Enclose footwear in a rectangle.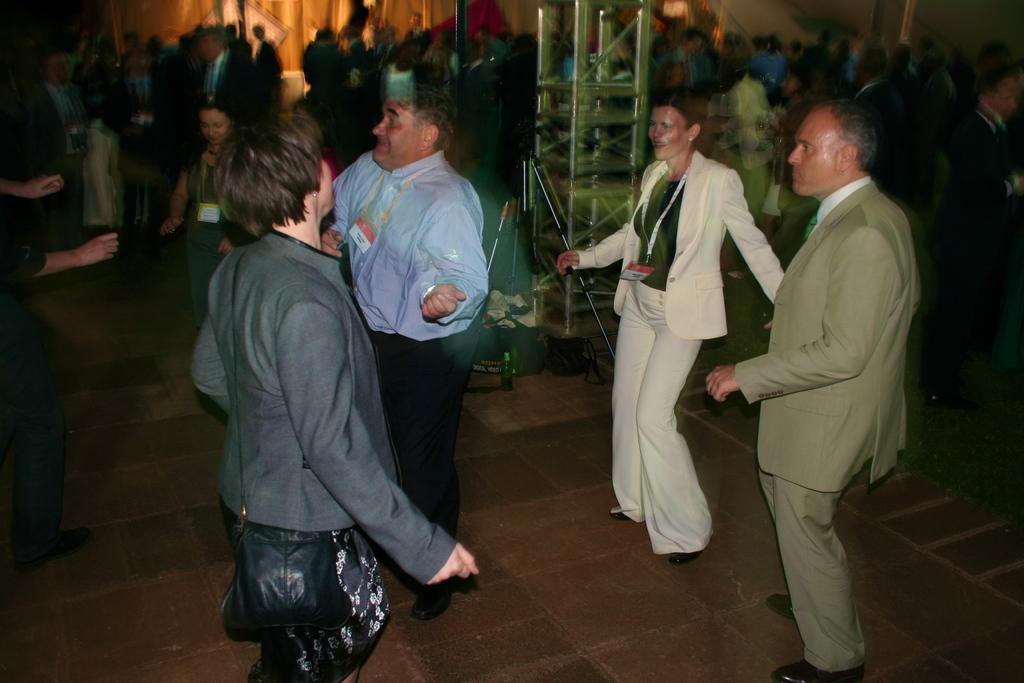
612 501 626 520.
